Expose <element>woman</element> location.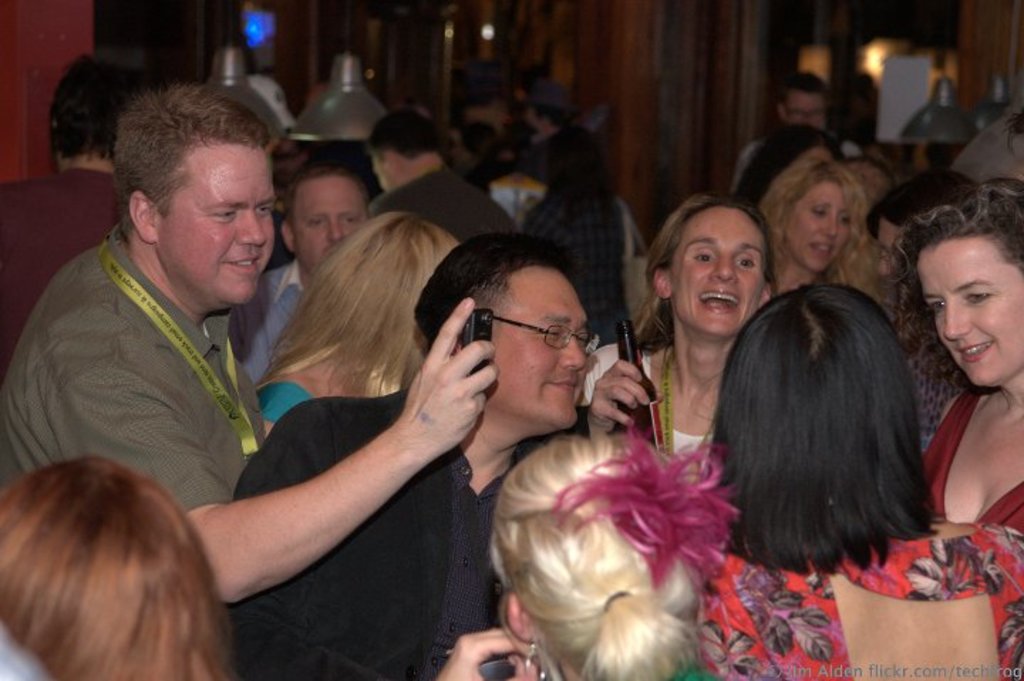
Exposed at [left=619, top=192, right=811, bottom=516].
